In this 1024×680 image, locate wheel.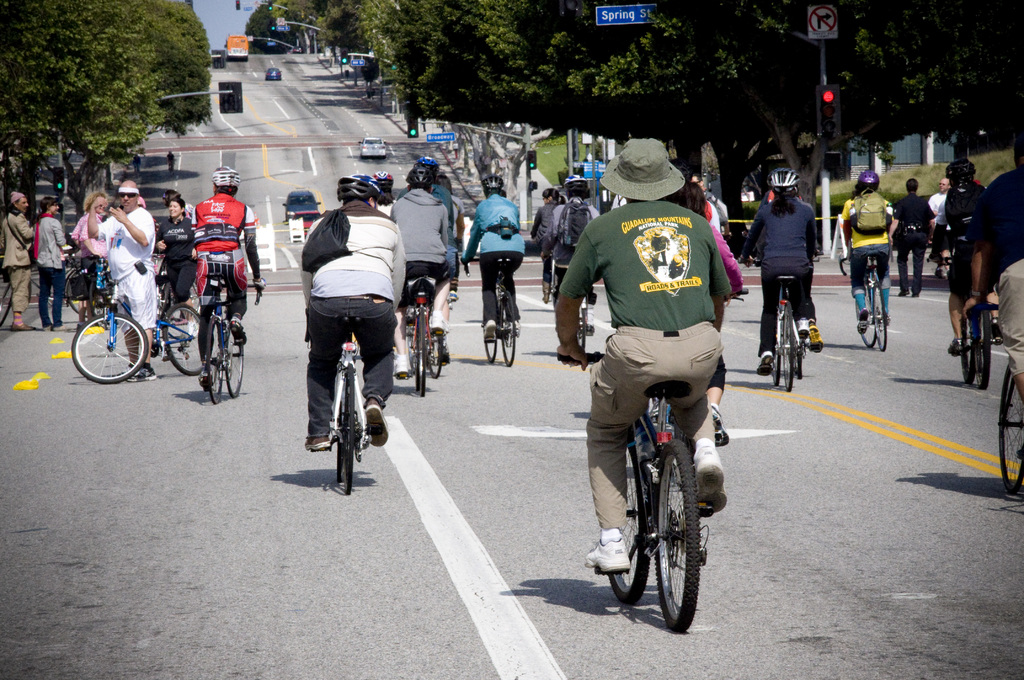
Bounding box: box=[500, 292, 515, 368].
